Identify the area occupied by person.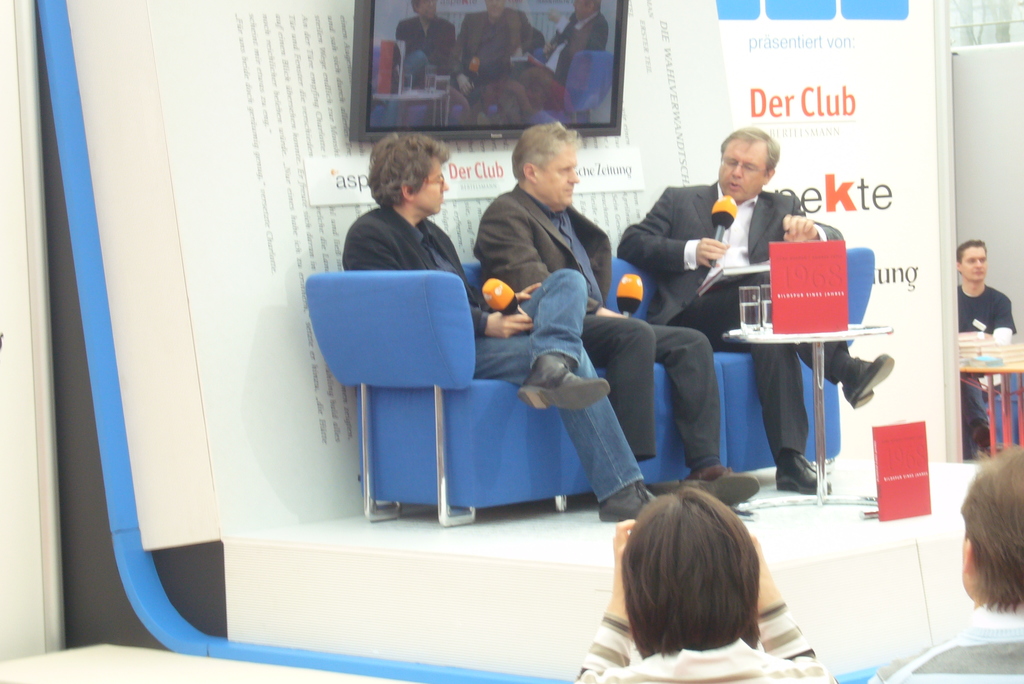
Area: <region>572, 481, 835, 683</region>.
